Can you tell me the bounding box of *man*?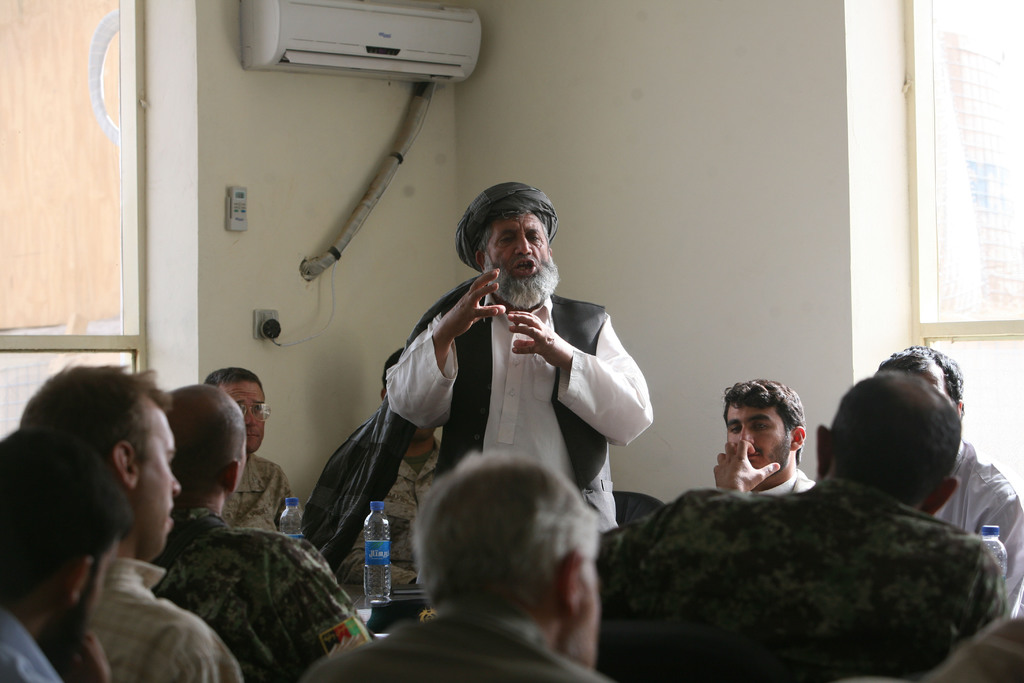
left=366, top=167, right=659, bottom=537.
